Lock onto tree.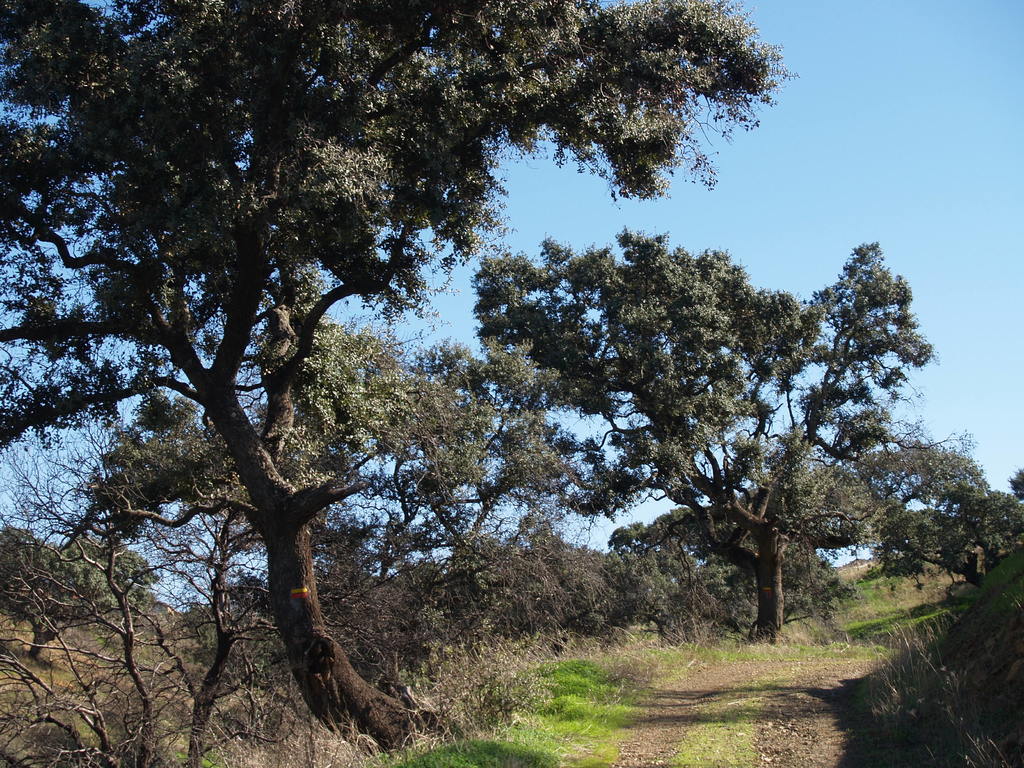
Locked: 0/384/283/767.
